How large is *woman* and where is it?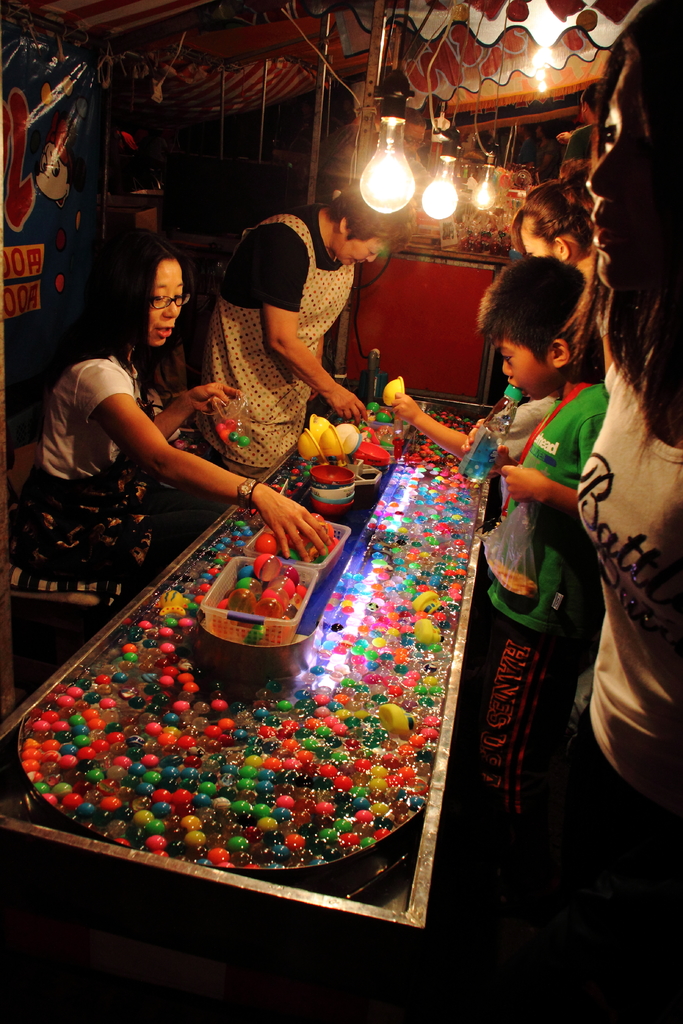
Bounding box: rect(56, 200, 302, 555).
